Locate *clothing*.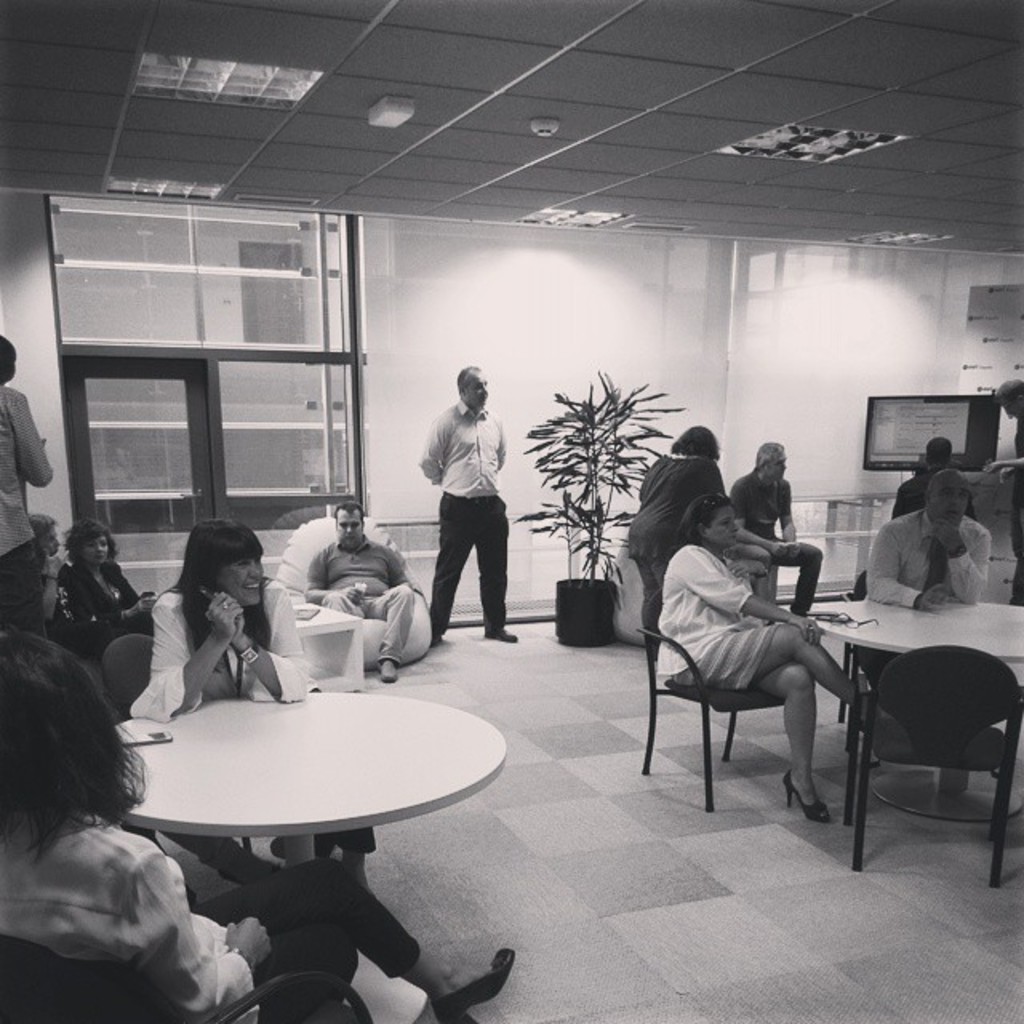
Bounding box: bbox=(622, 443, 726, 664).
